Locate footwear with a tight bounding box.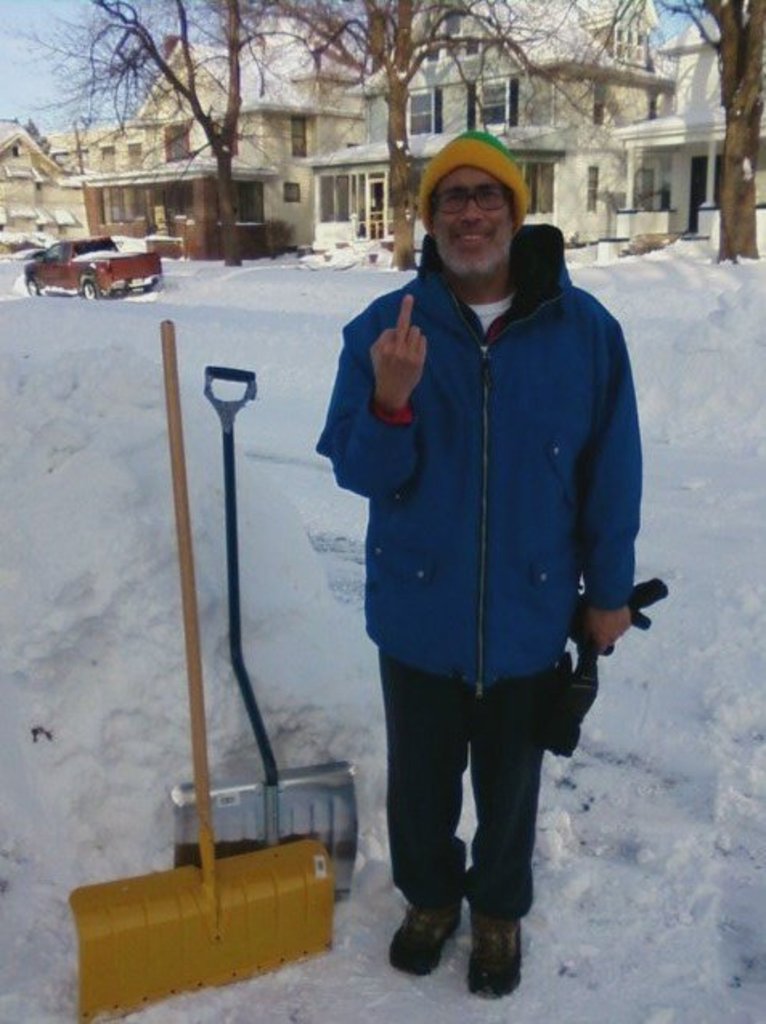
pyautogui.locateOnScreen(382, 892, 466, 974).
